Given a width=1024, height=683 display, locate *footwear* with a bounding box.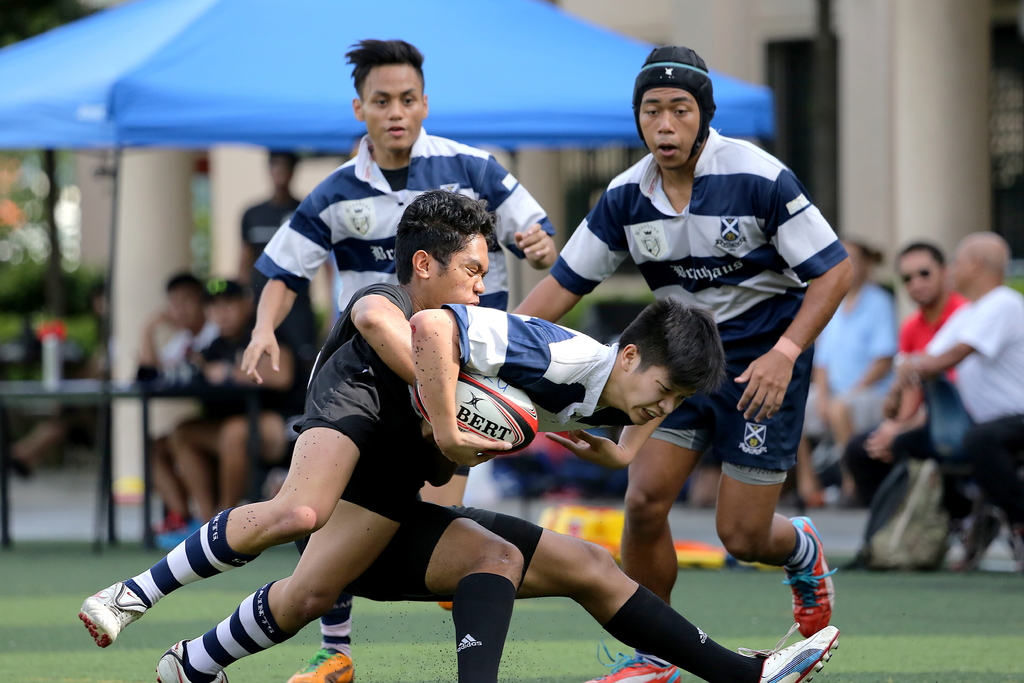
Located: (286, 646, 356, 682).
